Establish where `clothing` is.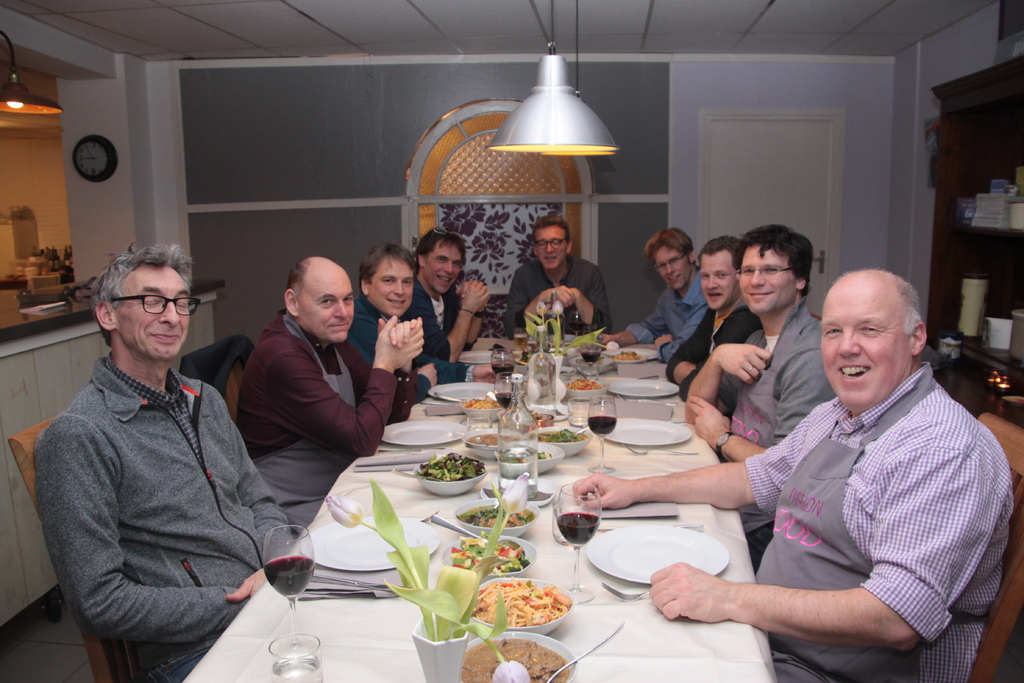
Established at box(236, 306, 419, 534).
